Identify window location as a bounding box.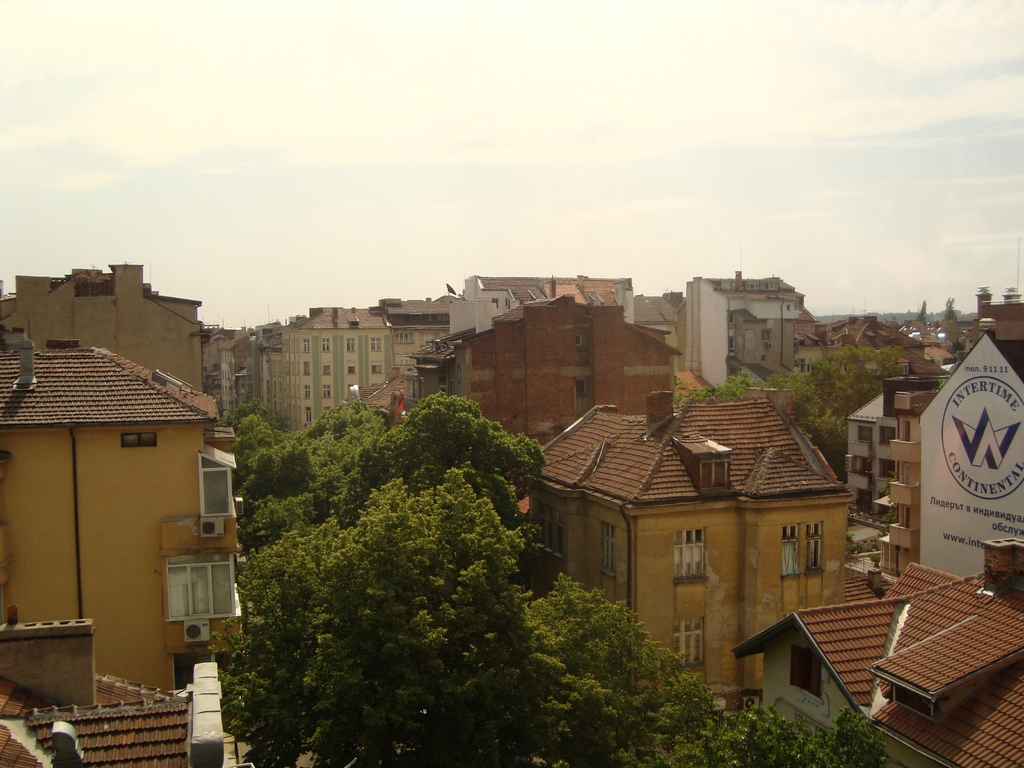
BBox(394, 354, 417, 366).
